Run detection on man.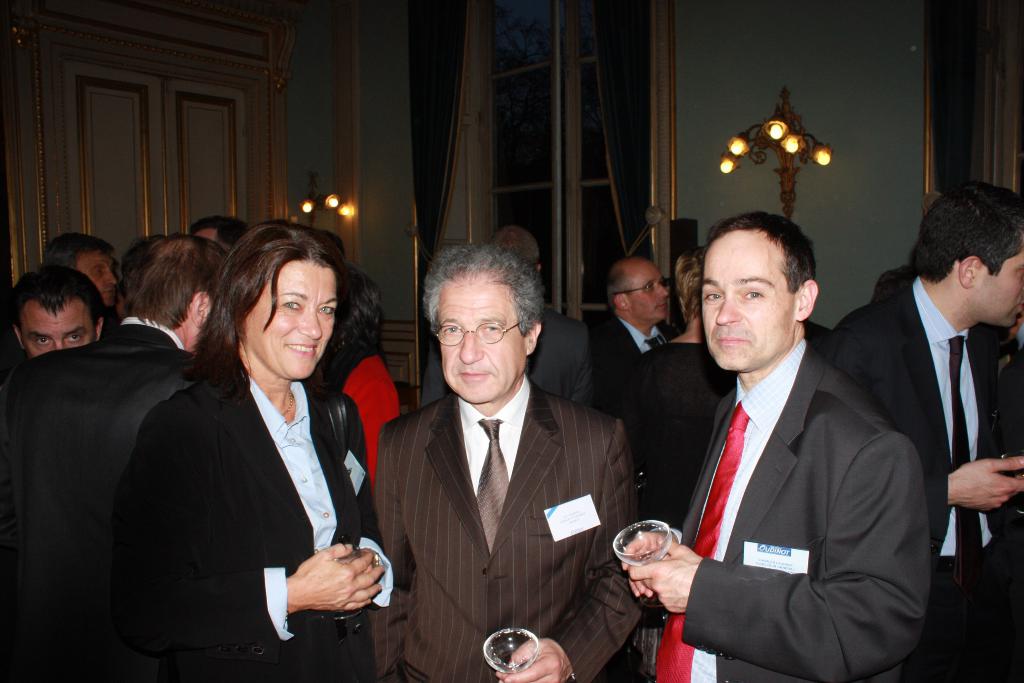
Result: x1=42, y1=231, x2=117, y2=334.
